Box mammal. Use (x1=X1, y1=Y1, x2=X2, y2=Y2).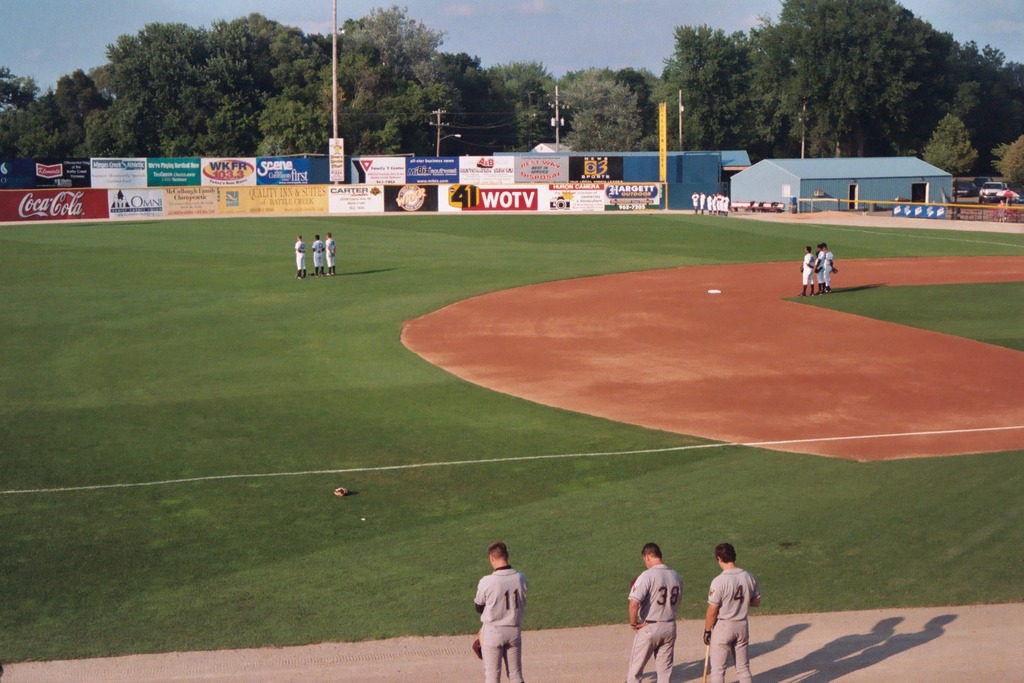
(x1=717, y1=193, x2=721, y2=213).
